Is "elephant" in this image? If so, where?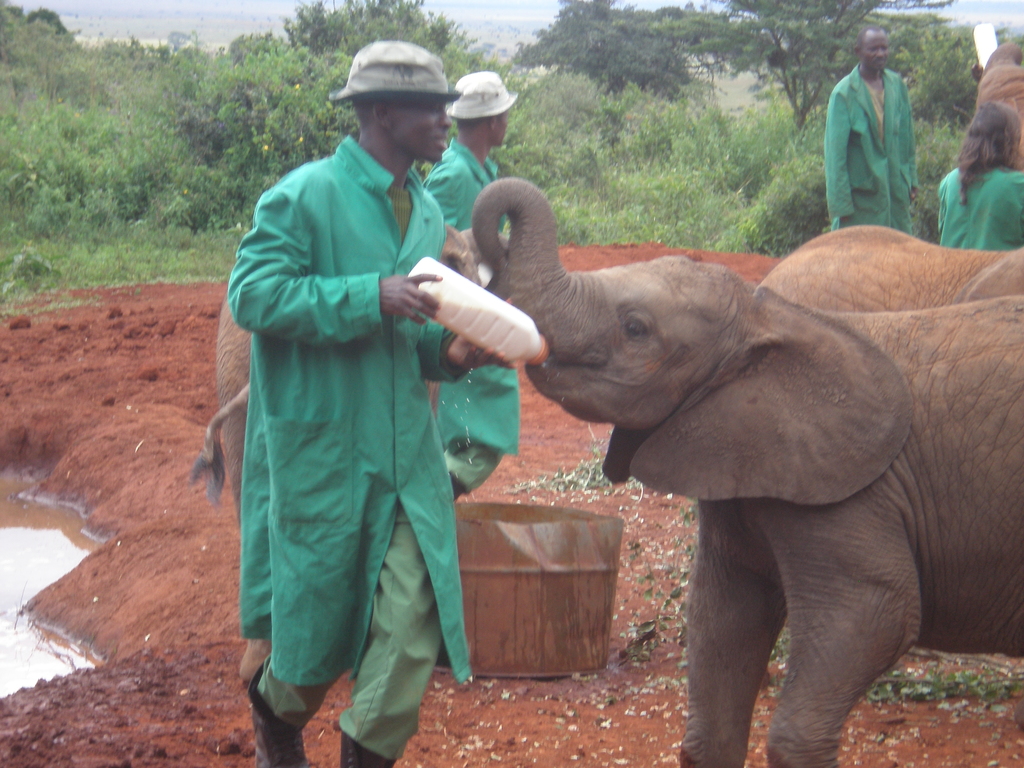
Yes, at left=755, top=230, right=1023, bottom=315.
